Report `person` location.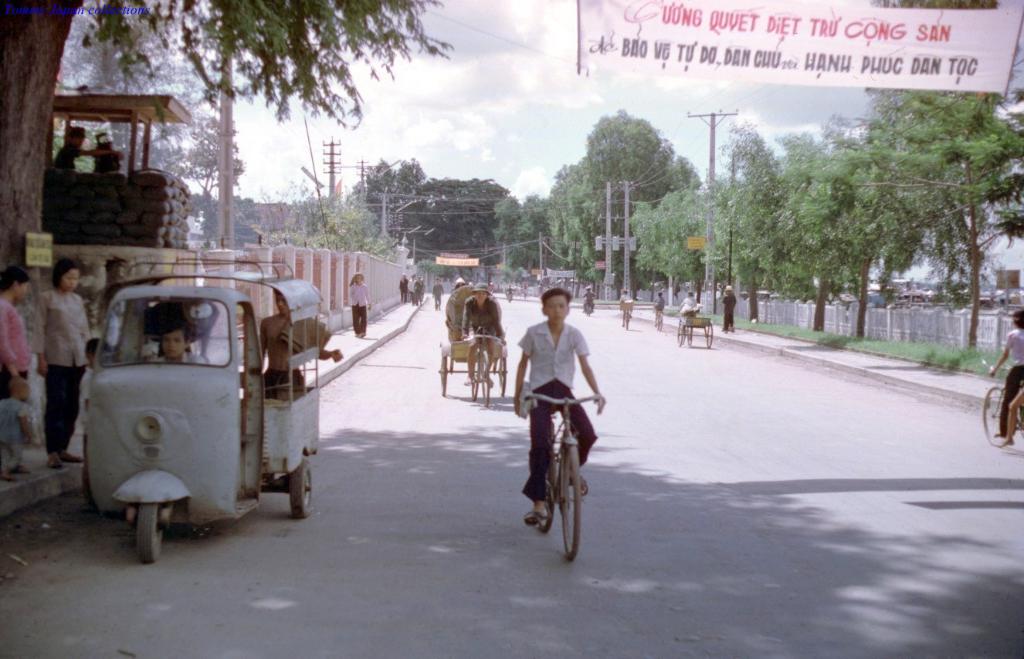
Report: Rect(346, 275, 368, 339).
